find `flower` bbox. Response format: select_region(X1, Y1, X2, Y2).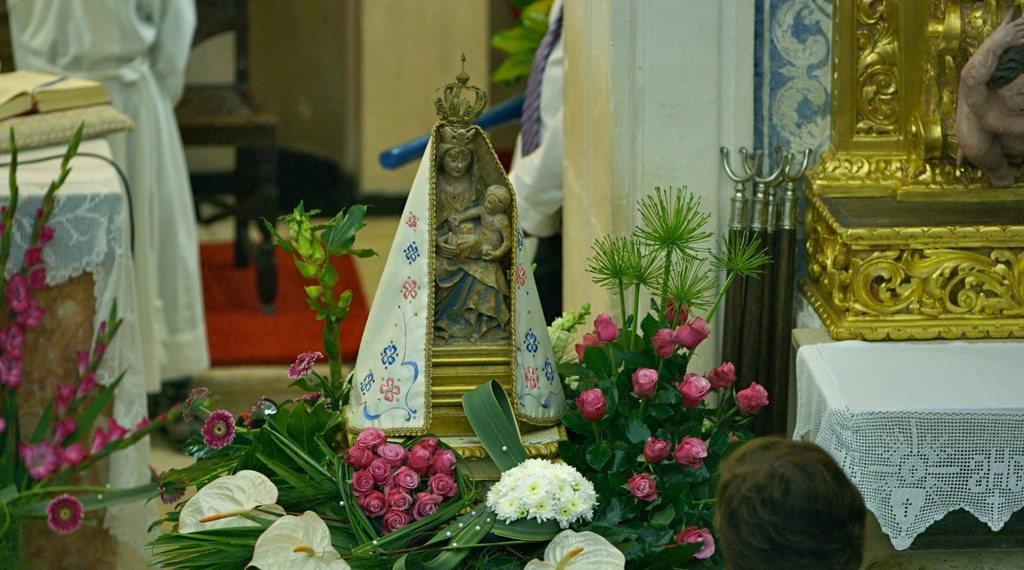
select_region(525, 533, 626, 569).
